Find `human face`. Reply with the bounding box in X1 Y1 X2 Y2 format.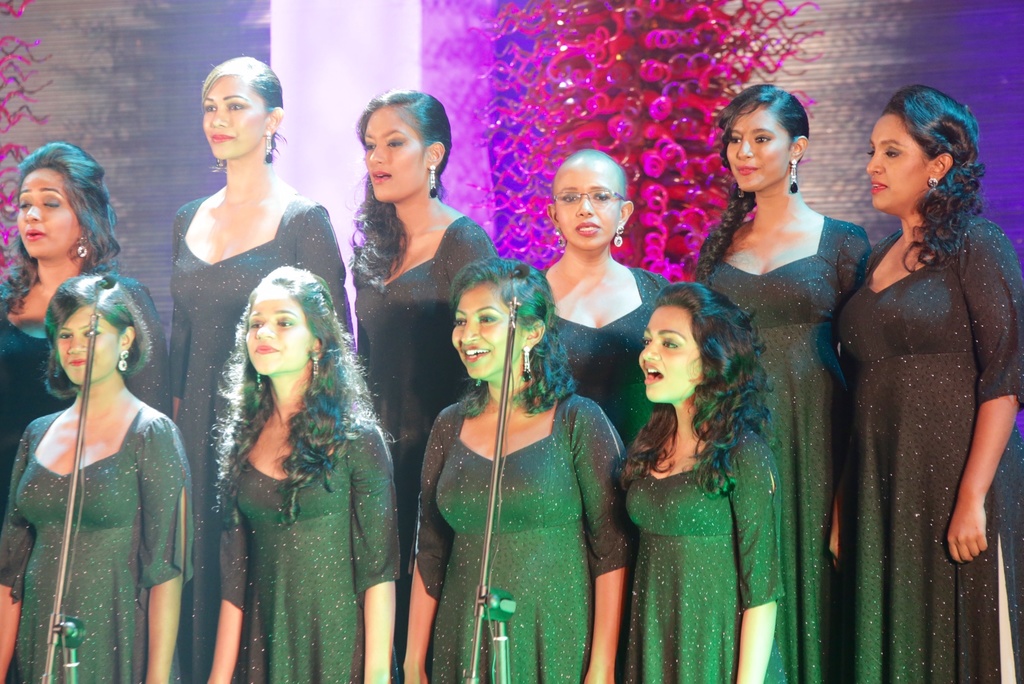
16 168 79 256.
